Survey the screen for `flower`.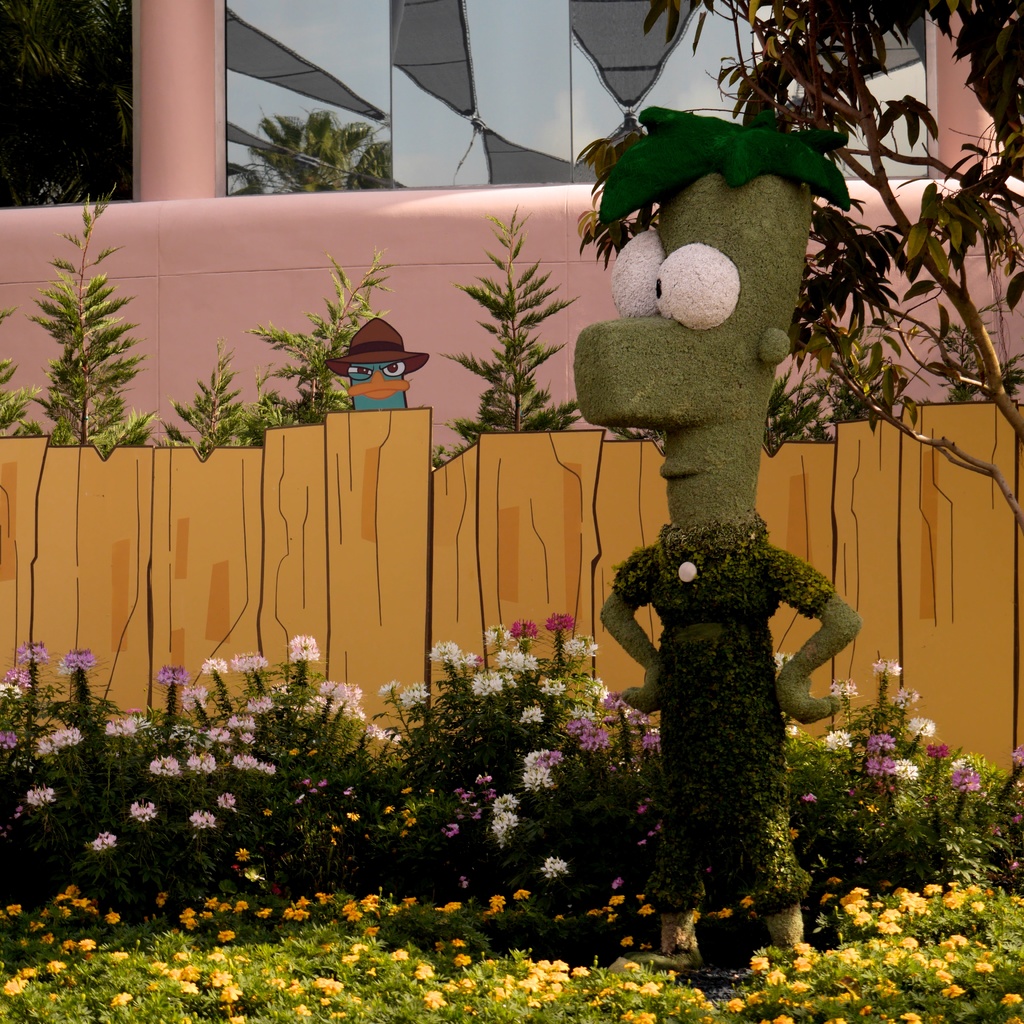
Survey found: <region>61, 941, 77, 953</region>.
